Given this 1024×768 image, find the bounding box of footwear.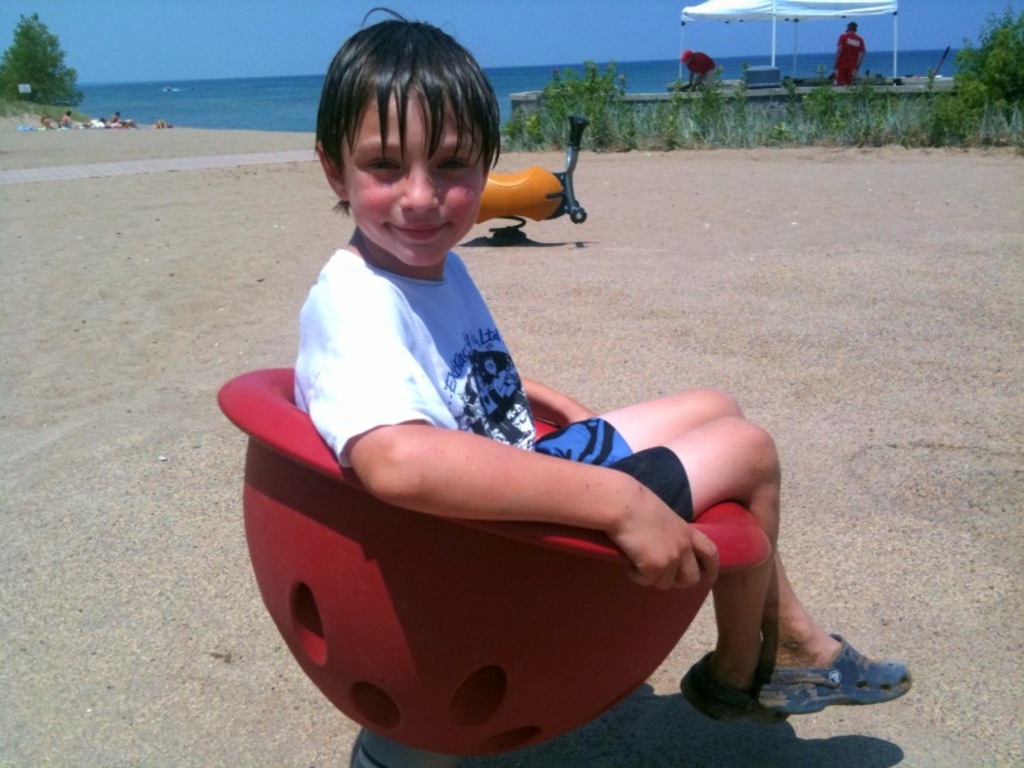
region(737, 623, 906, 723).
